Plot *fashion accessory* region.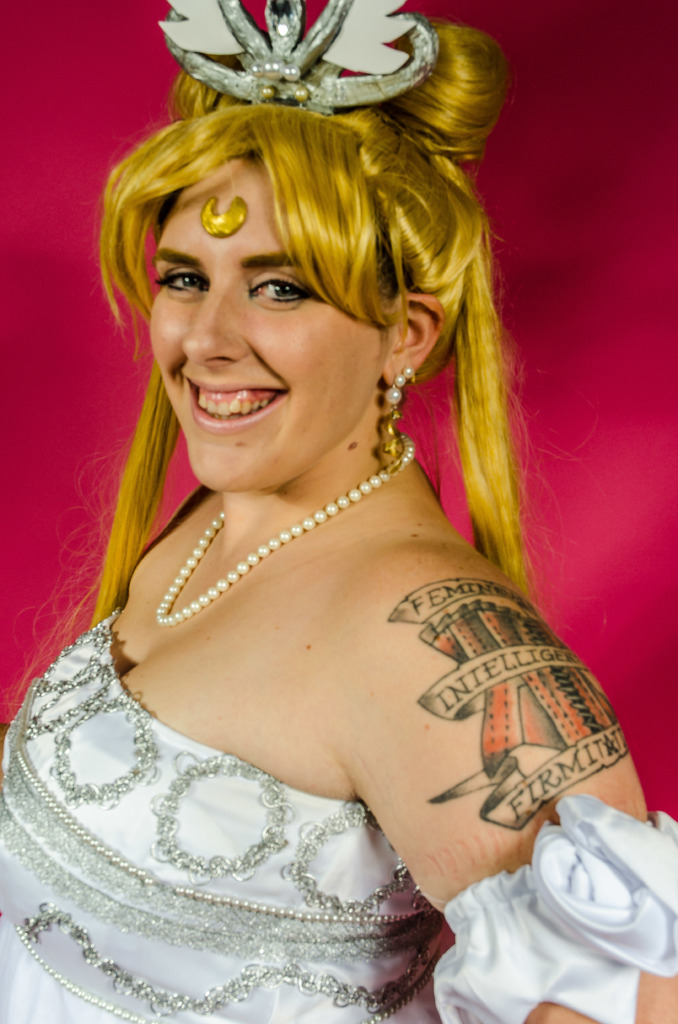
Plotted at (155,431,421,626).
